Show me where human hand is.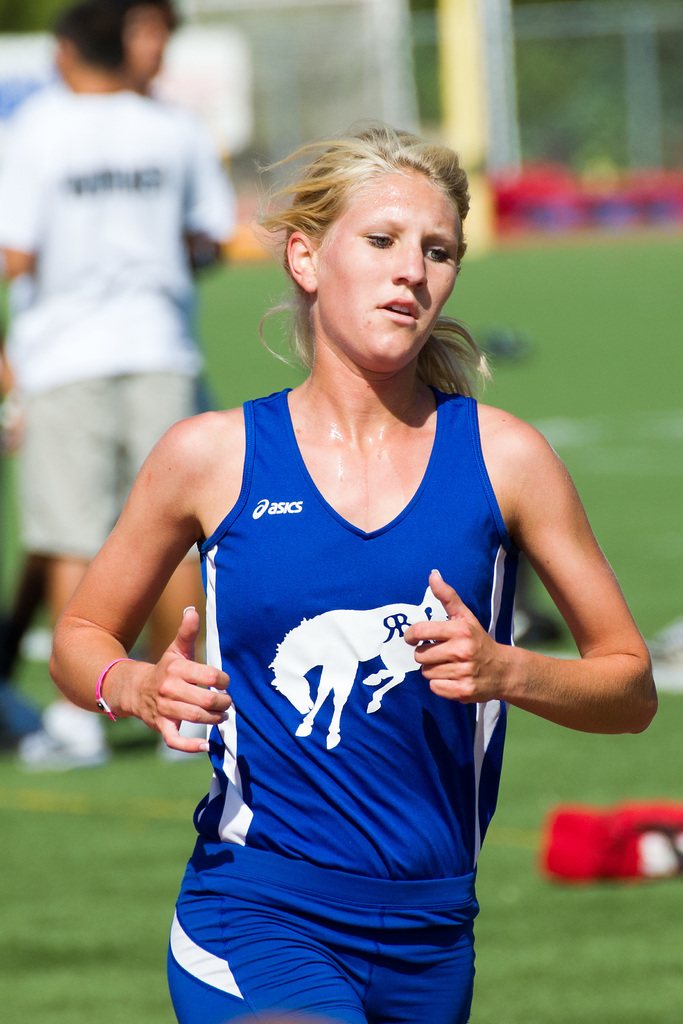
human hand is at locate(101, 608, 252, 758).
